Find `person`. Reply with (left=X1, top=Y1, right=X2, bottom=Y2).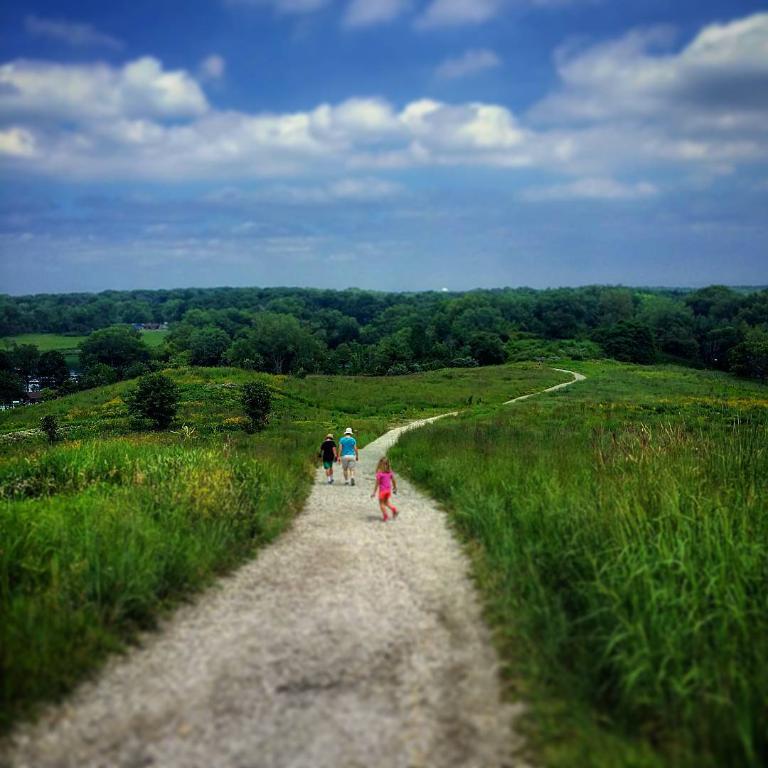
(left=336, top=417, right=361, bottom=484).
